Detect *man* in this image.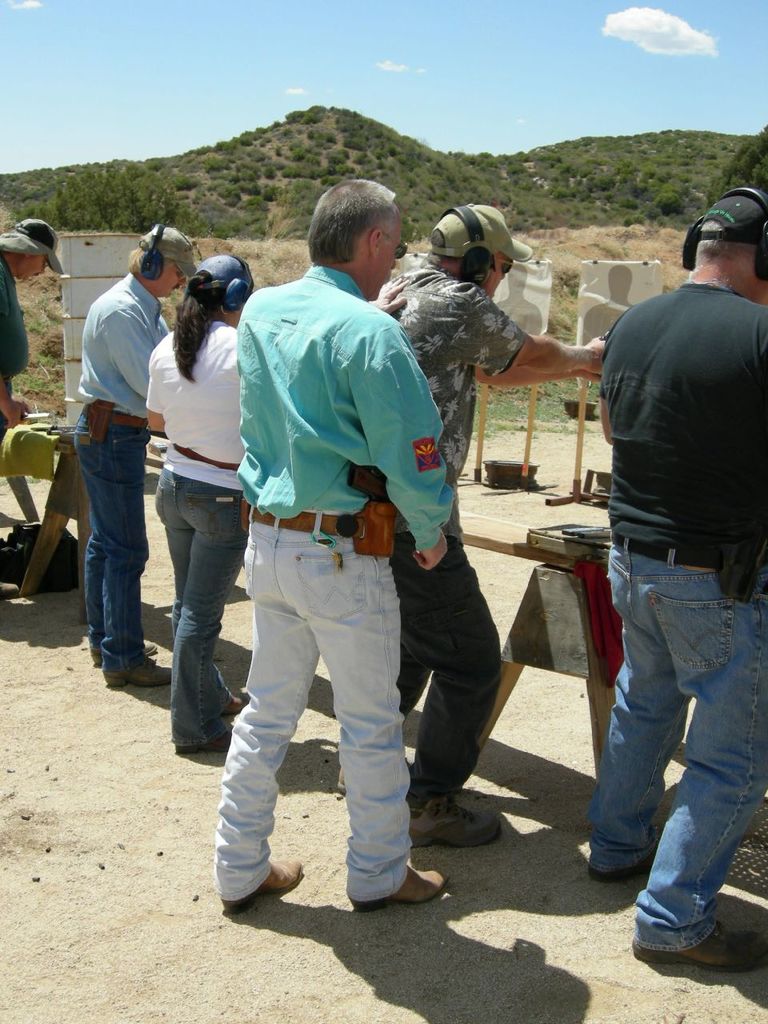
Detection: x1=332 y1=205 x2=607 y2=847.
